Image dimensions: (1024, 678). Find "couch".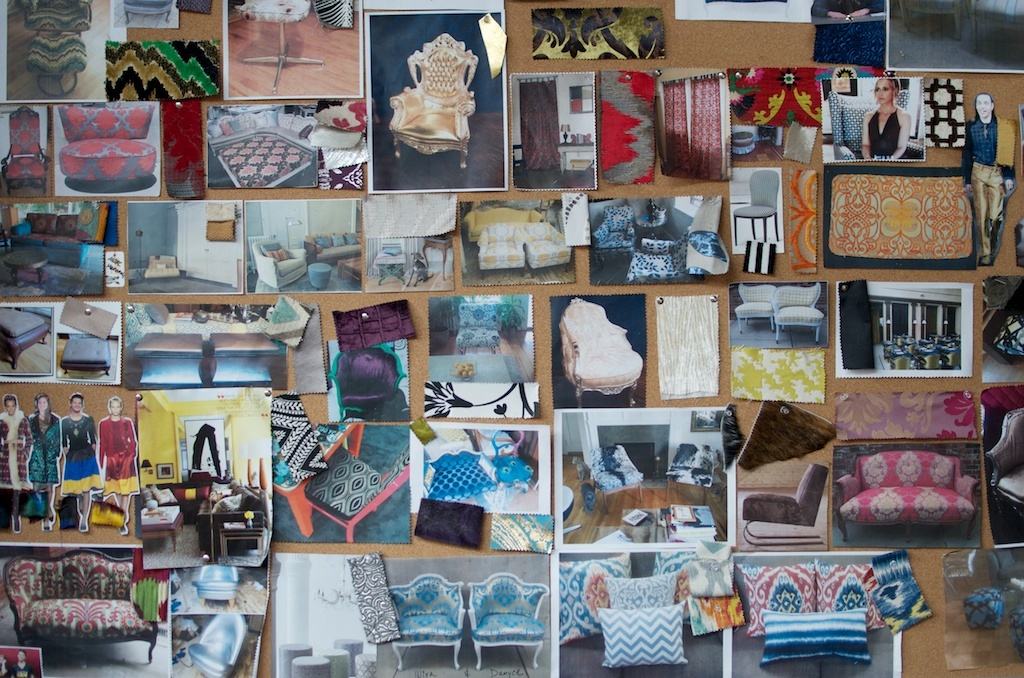
<box>0,541,162,668</box>.
